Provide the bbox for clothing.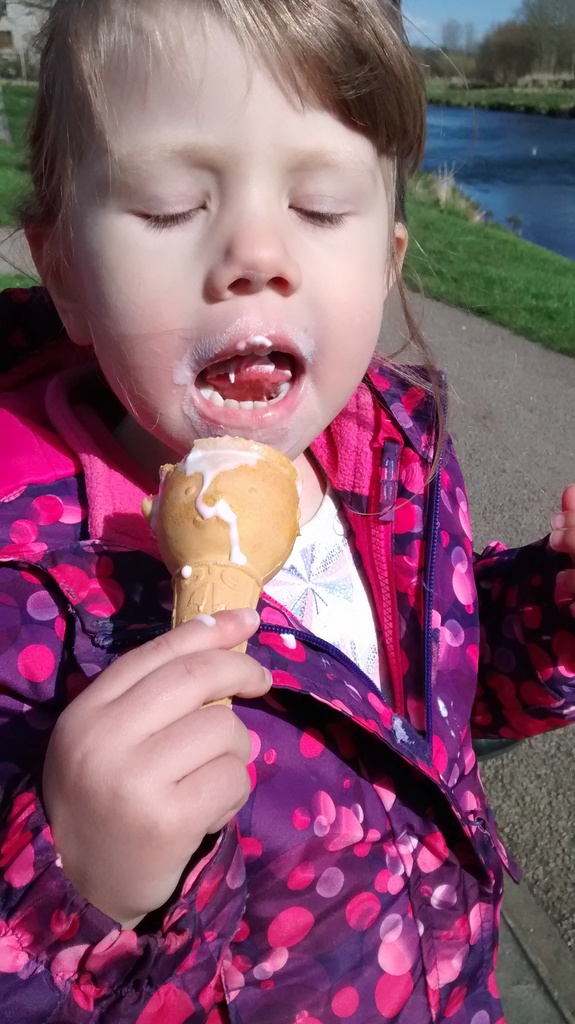
rect(0, 344, 574, 1023).
